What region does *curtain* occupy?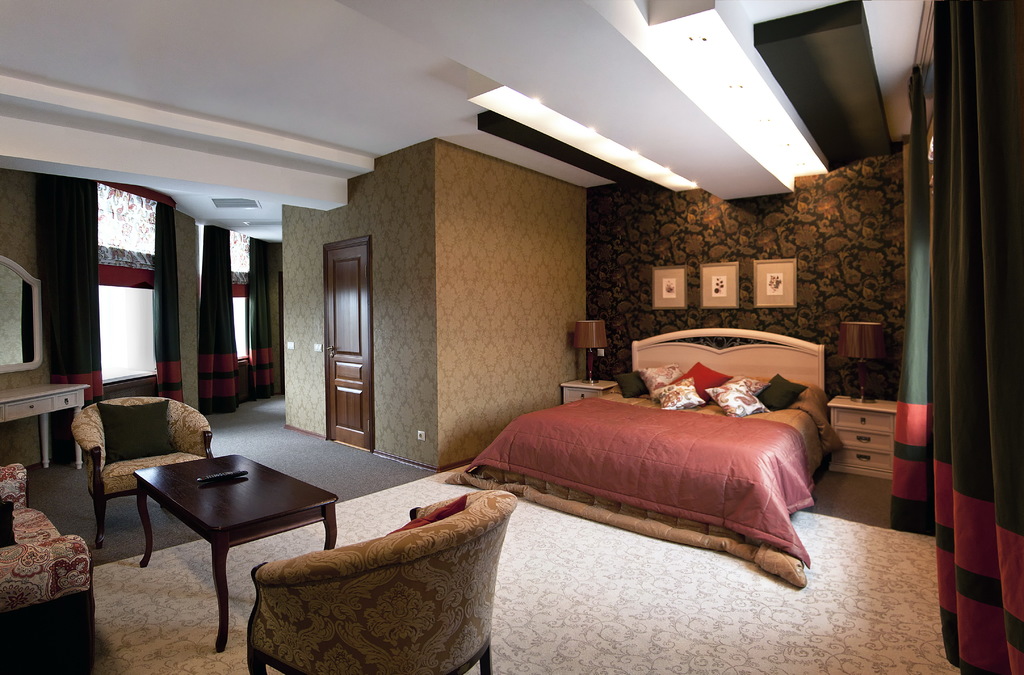
crop(927, 0, 1023, 674).
